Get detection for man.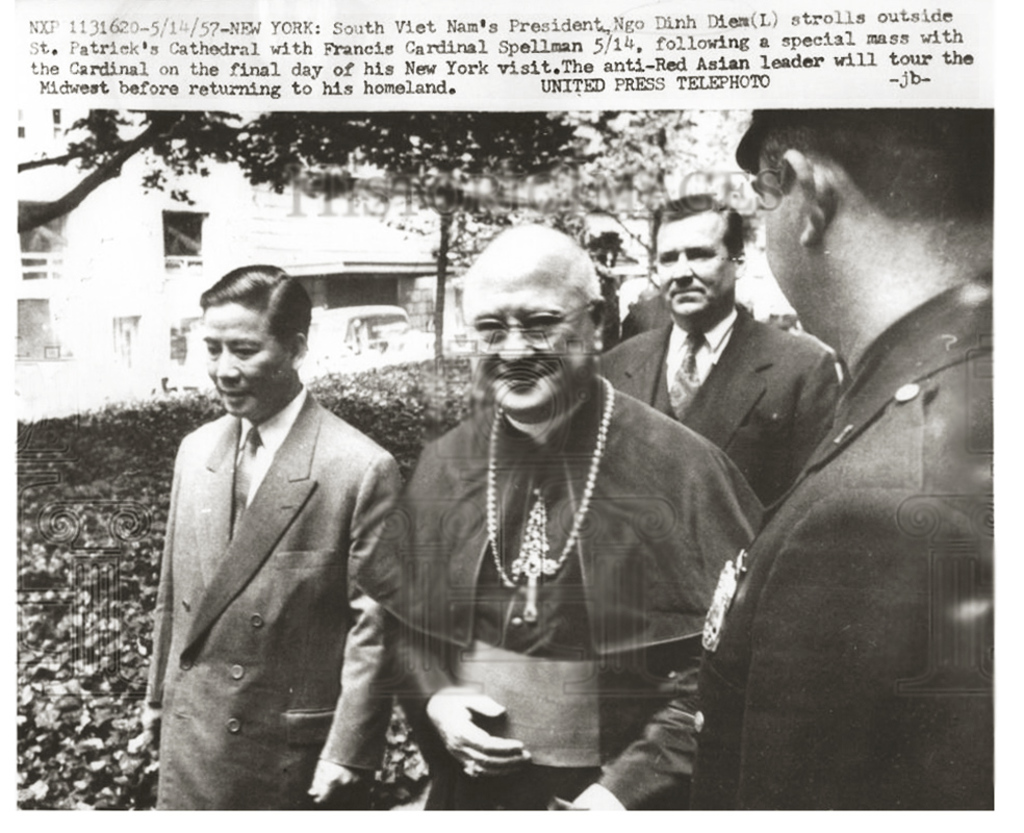
Detection: <bbox>133, 249, 419, 832</bbox>.
